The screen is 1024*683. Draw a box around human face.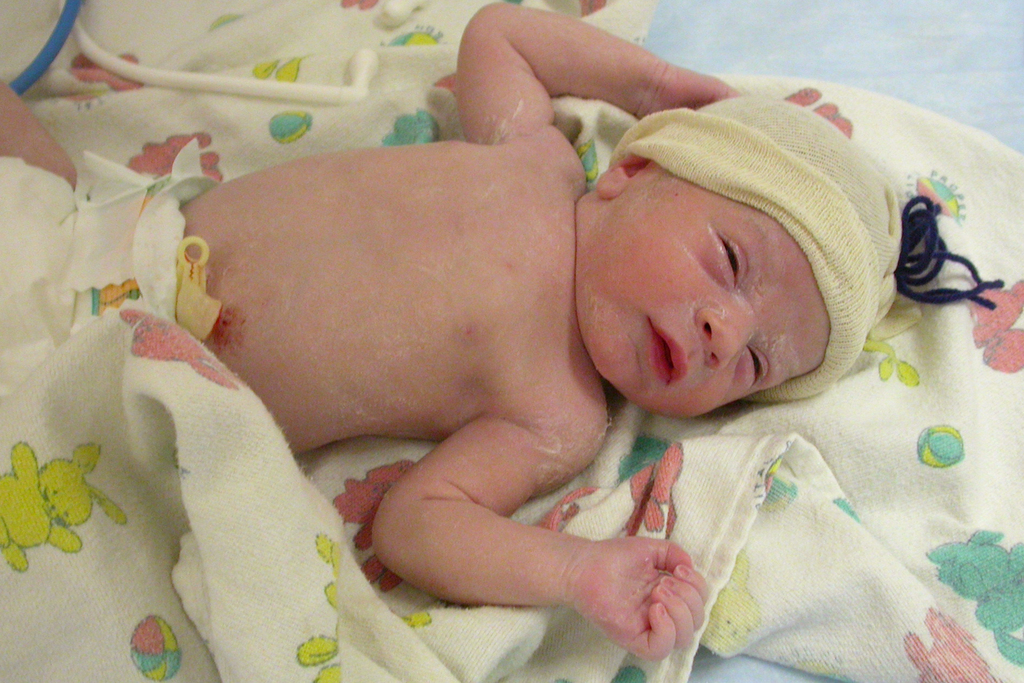
box=[584, 176, 828, 415].
